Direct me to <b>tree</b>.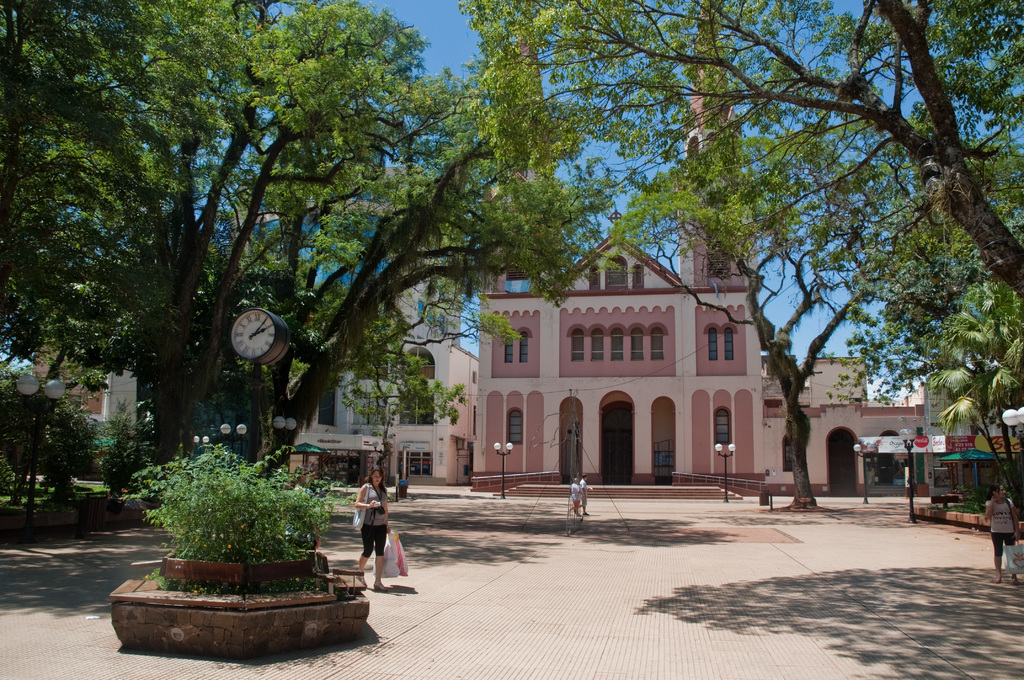
Direction: 2:0:621:517.
